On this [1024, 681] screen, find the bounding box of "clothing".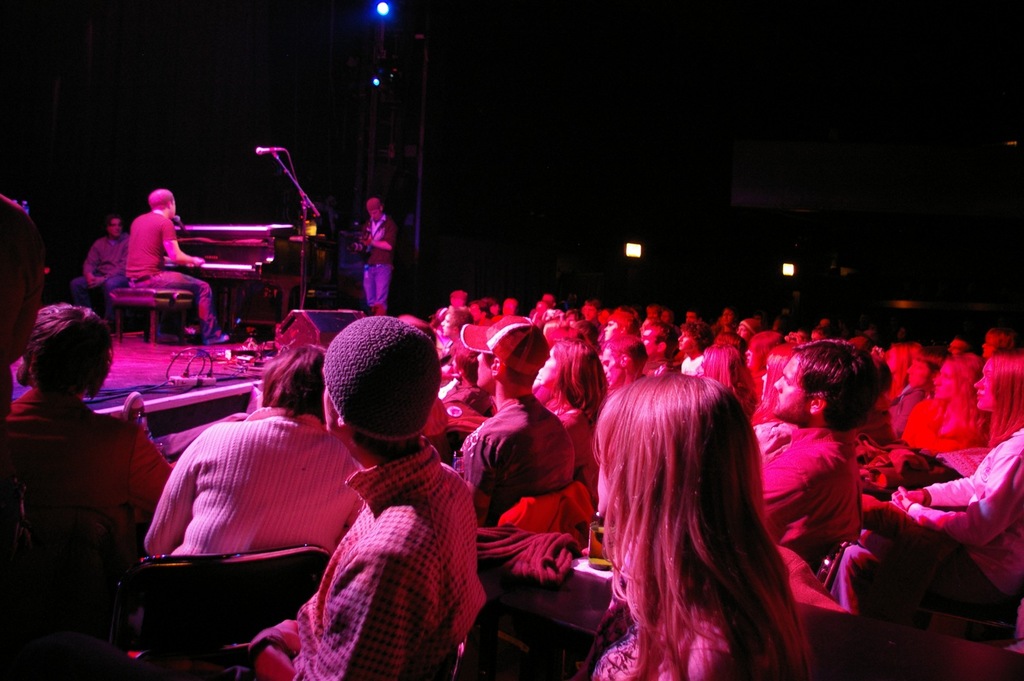
Bounding box: x1=146 y1=413 x2=352 y2=555.
